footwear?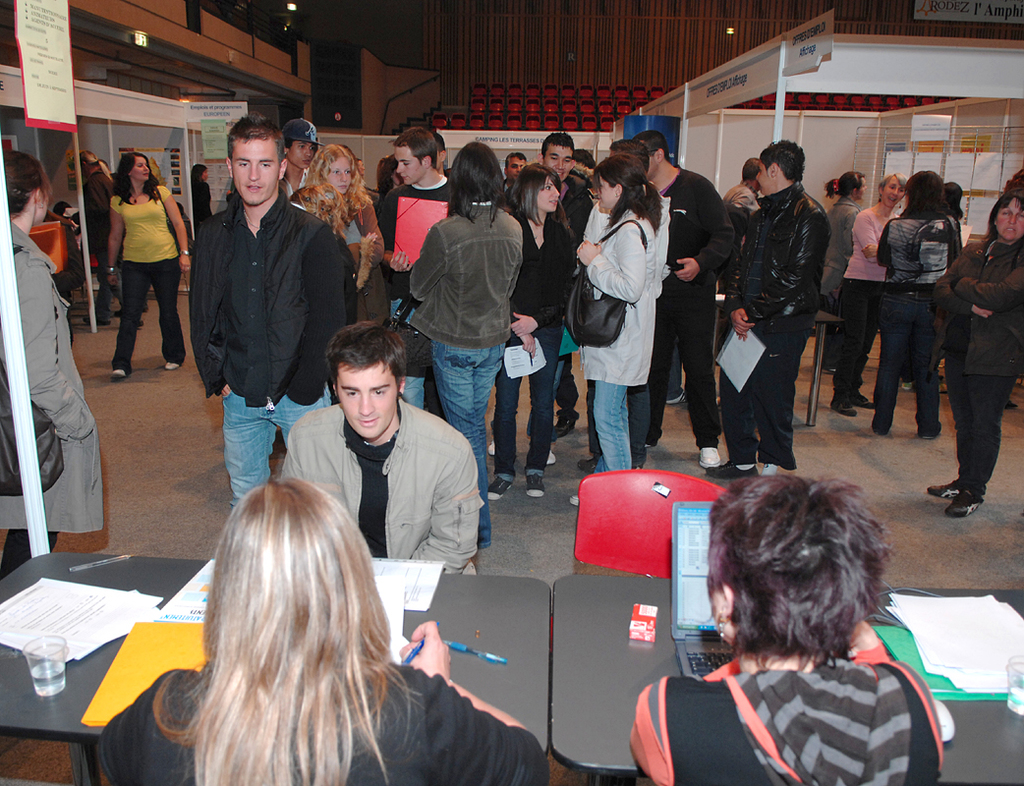
702 462 758 482
